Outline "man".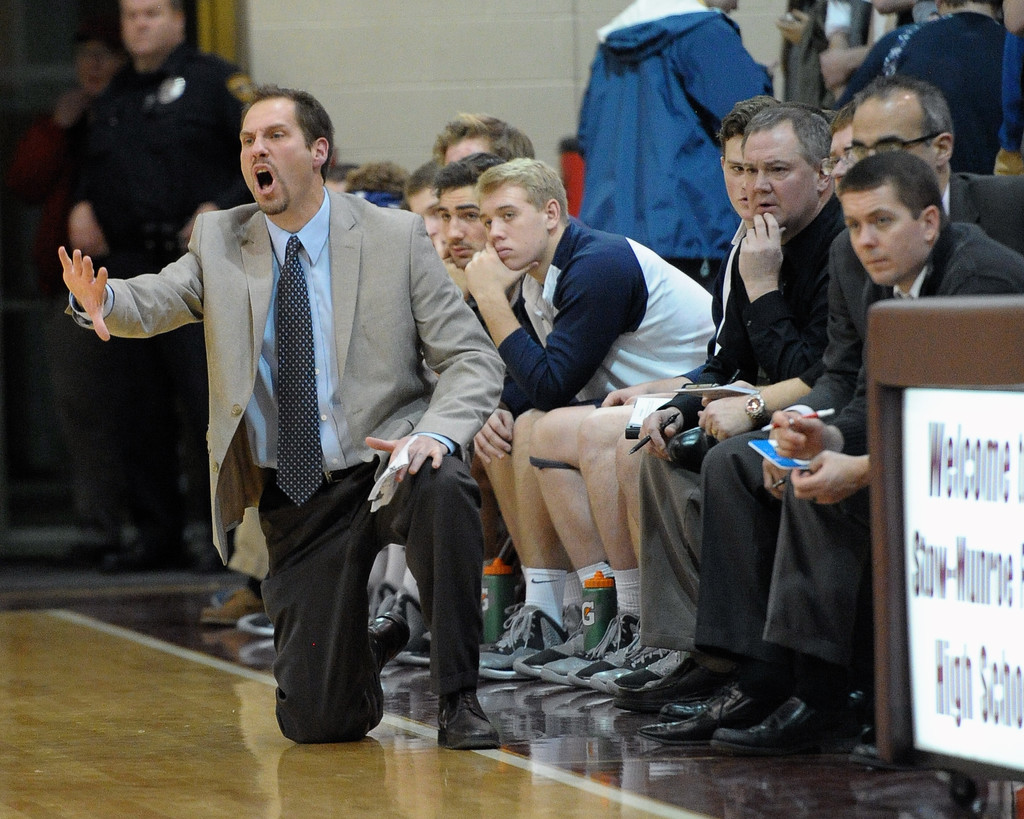
Outline: {"left": 60, "top": 0, "right": 254, "bottom": 572}.
